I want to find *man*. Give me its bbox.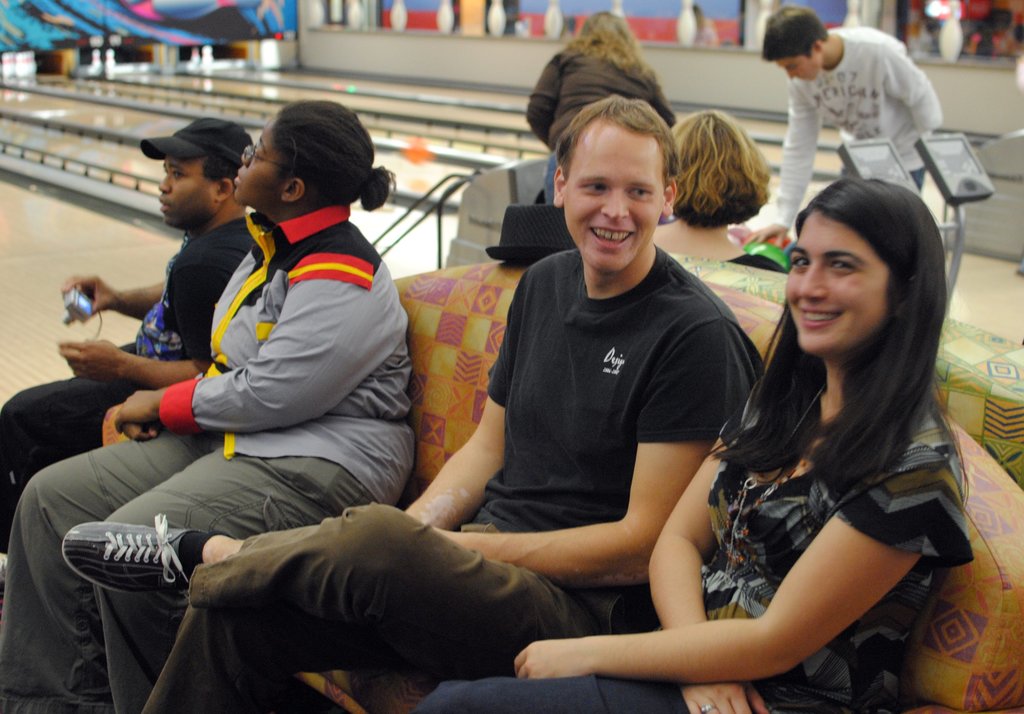
bbox=(61, 93, 769, 713).
